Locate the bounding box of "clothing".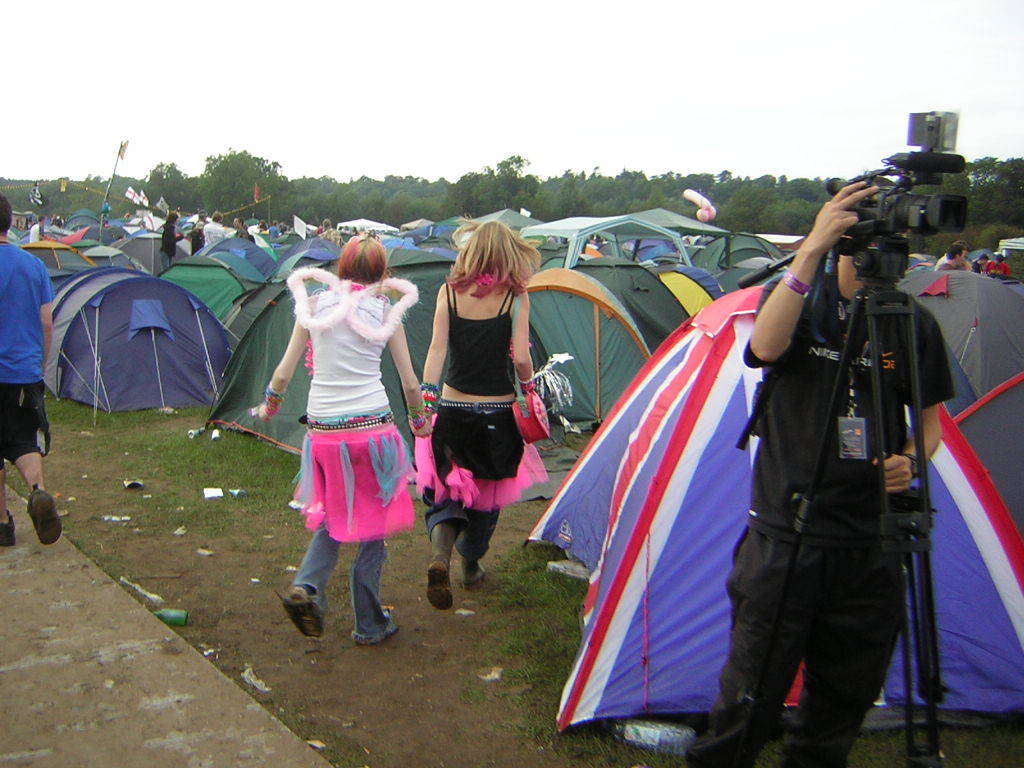
Bounding box: Rect(932, 248, 975, 271).
